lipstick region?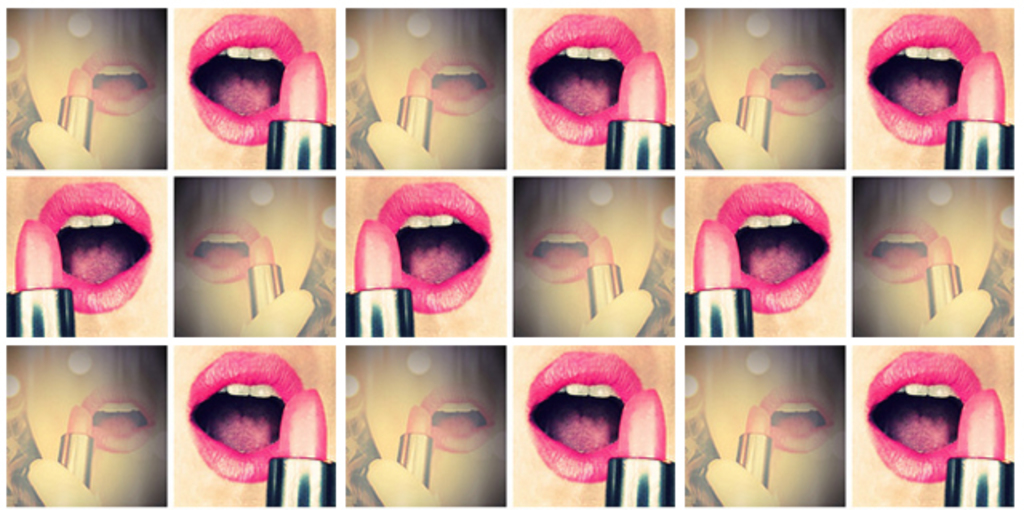
395:66:434:152
